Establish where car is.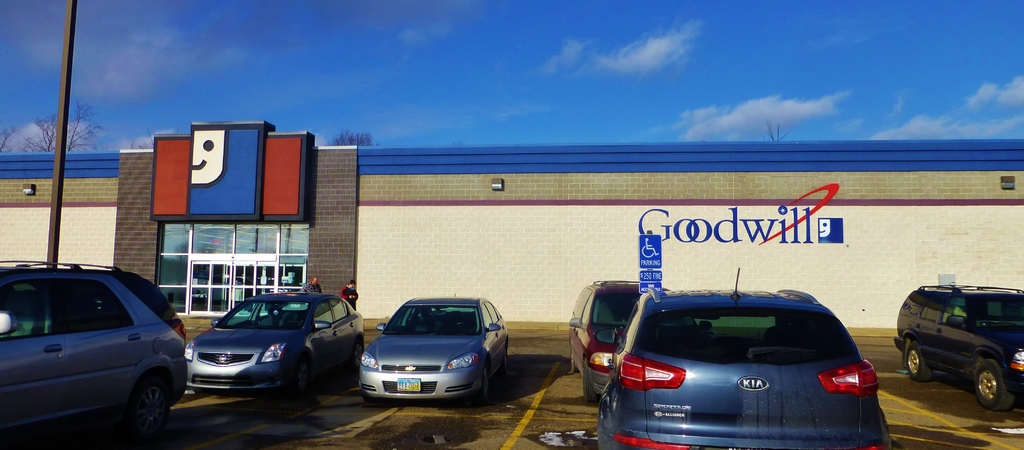
Established at 186, 289, 367, 395.
